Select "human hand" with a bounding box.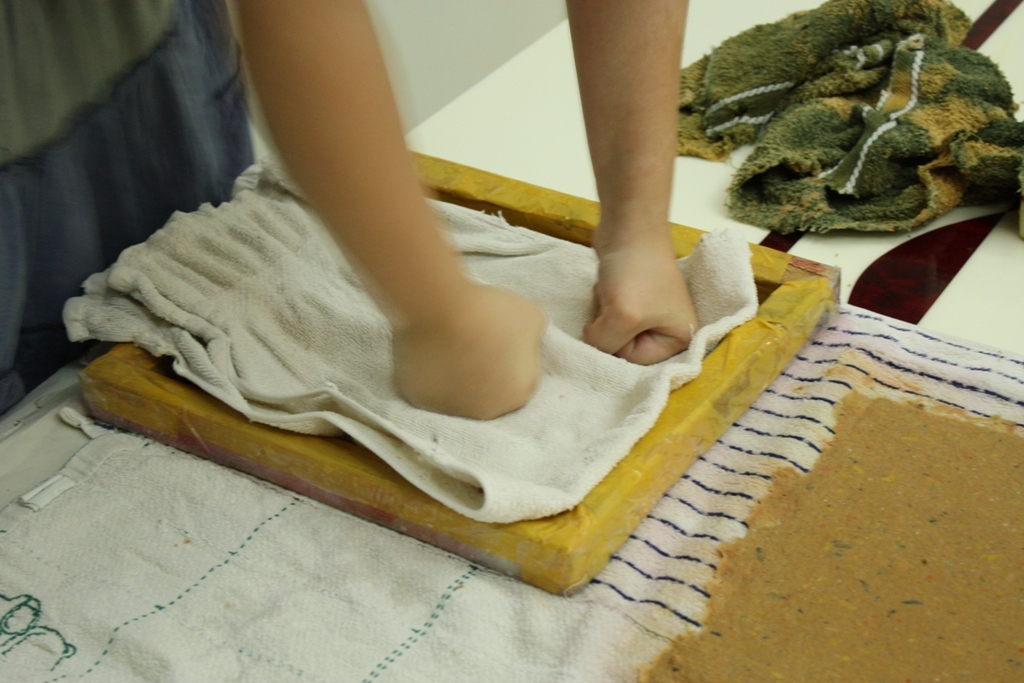
x1=393 y1=278 x2=550 y2=423.
